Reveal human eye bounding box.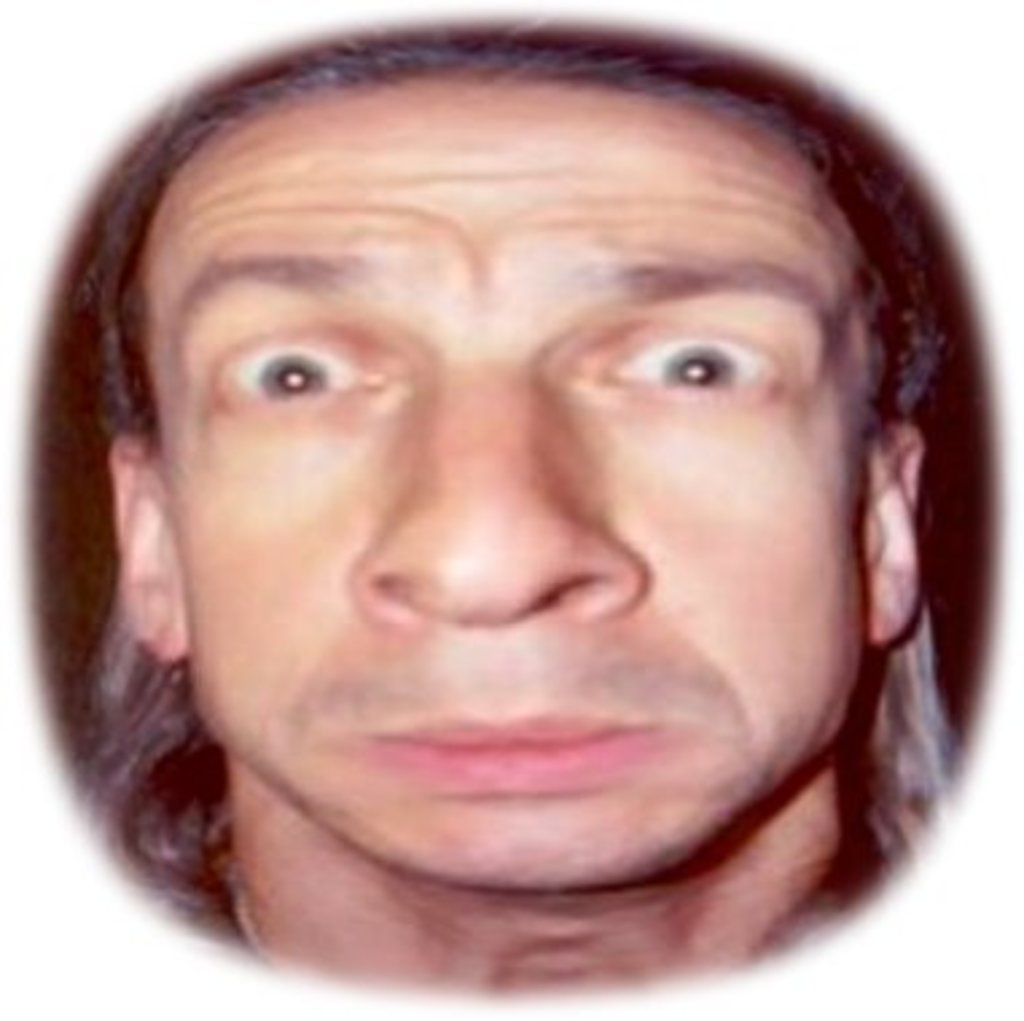
Revealed: box=[589, 325, 782, 408].
